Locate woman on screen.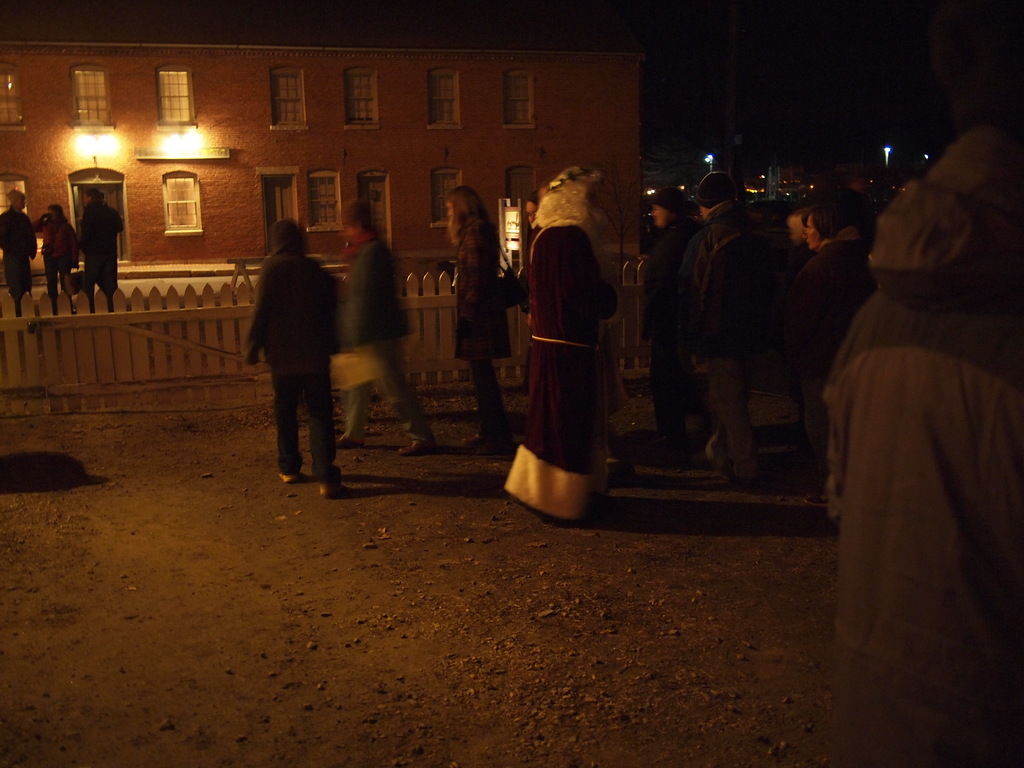
On screen at 28:204:79:319.
